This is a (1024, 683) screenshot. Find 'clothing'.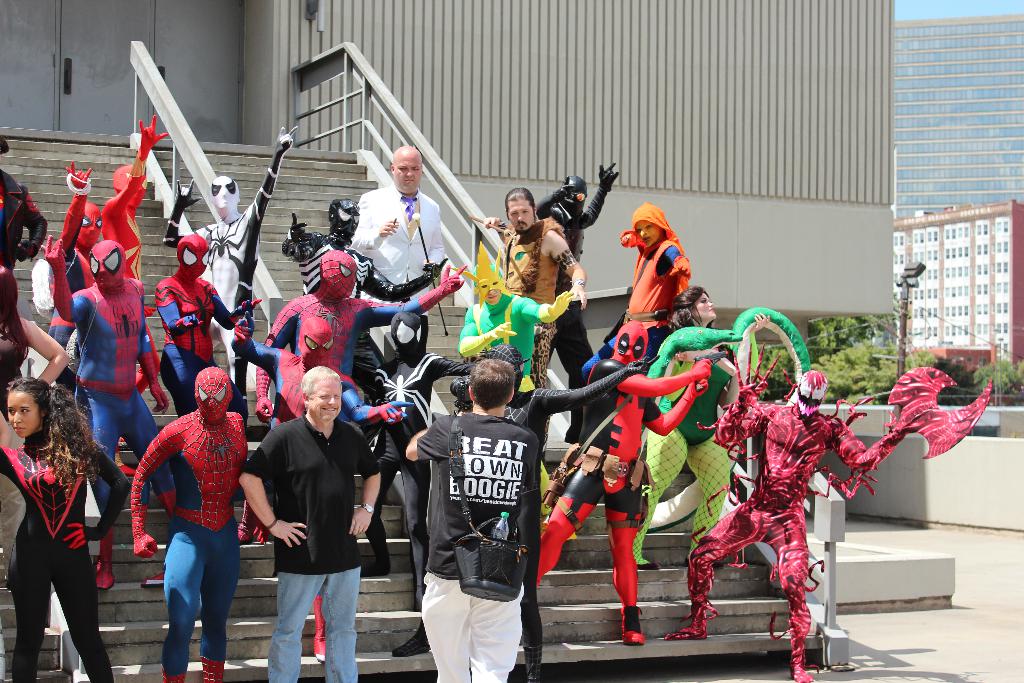
Bounding box: (574, 201, 691, 440).
